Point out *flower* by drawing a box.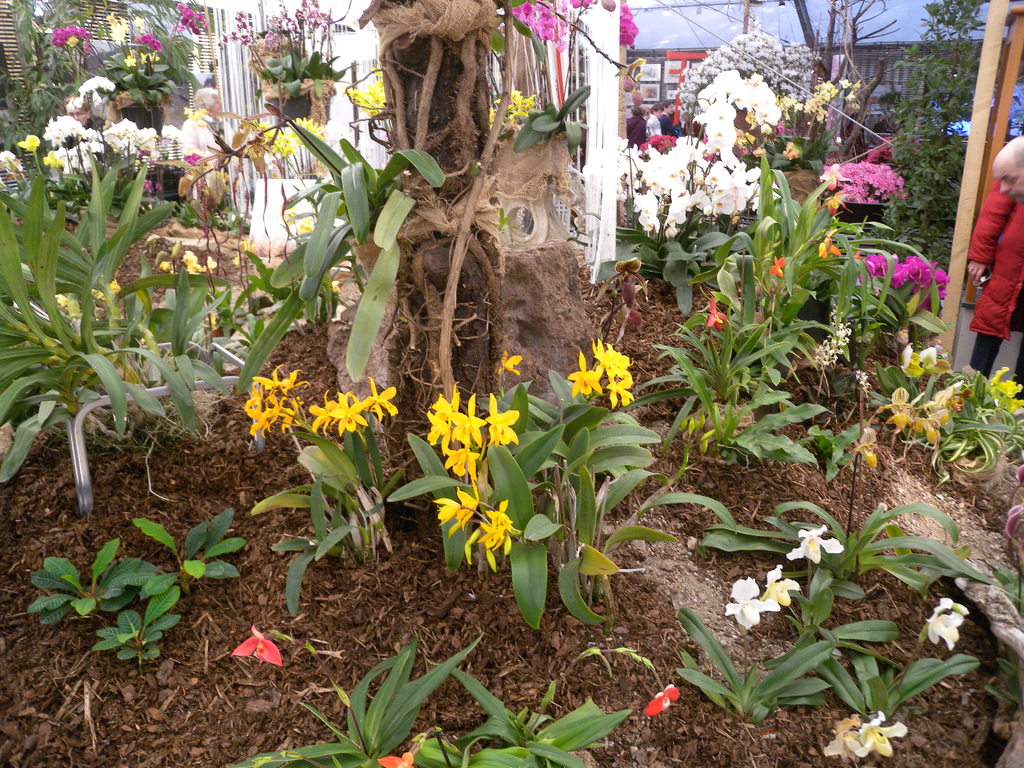
<box>230,229,250,269</box>.
